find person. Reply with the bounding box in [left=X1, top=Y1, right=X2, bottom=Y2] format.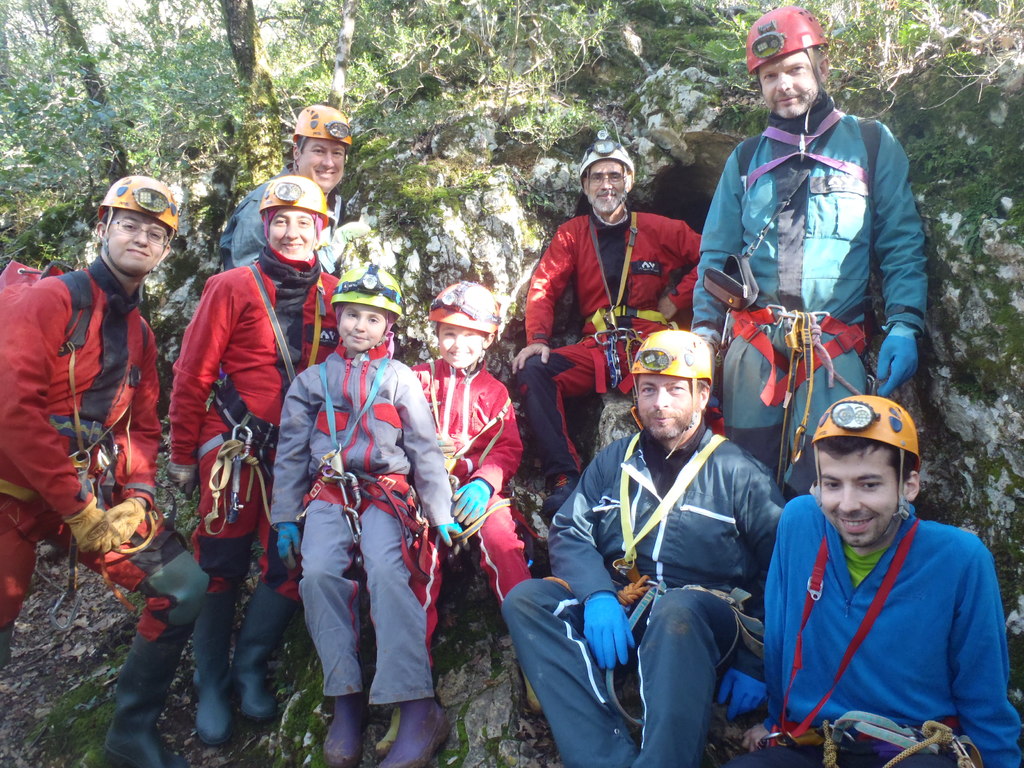
[left=272, top=266, right=464, bottom=767].
